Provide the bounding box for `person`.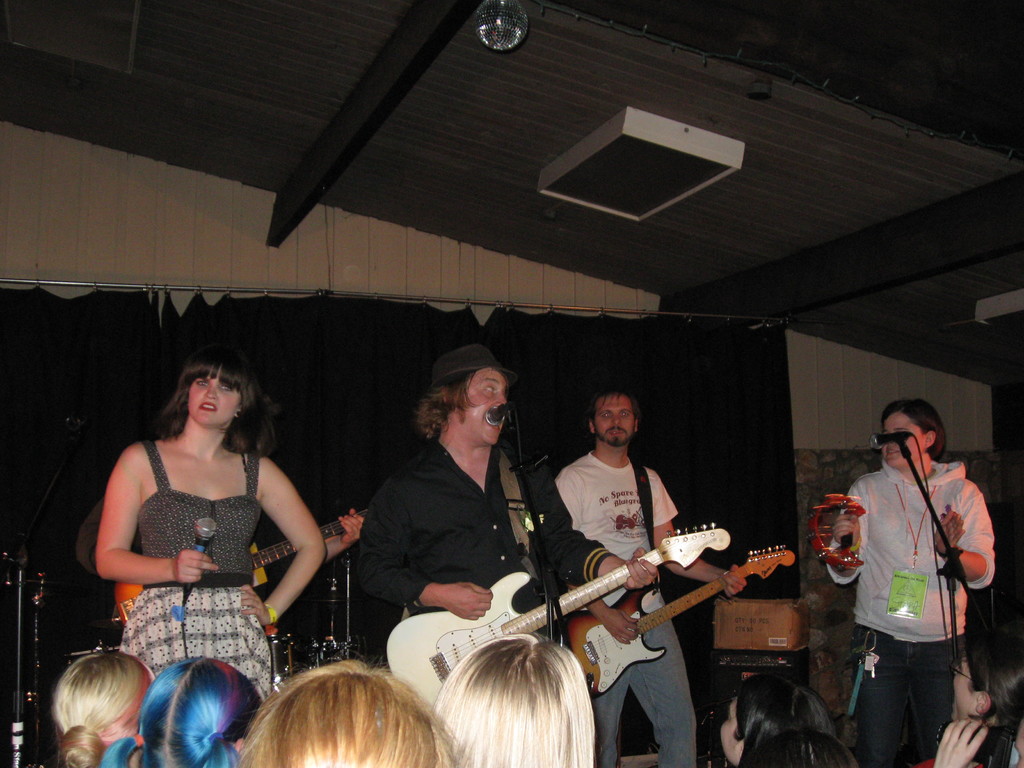
bbox=(555, 376, 746, 766).
